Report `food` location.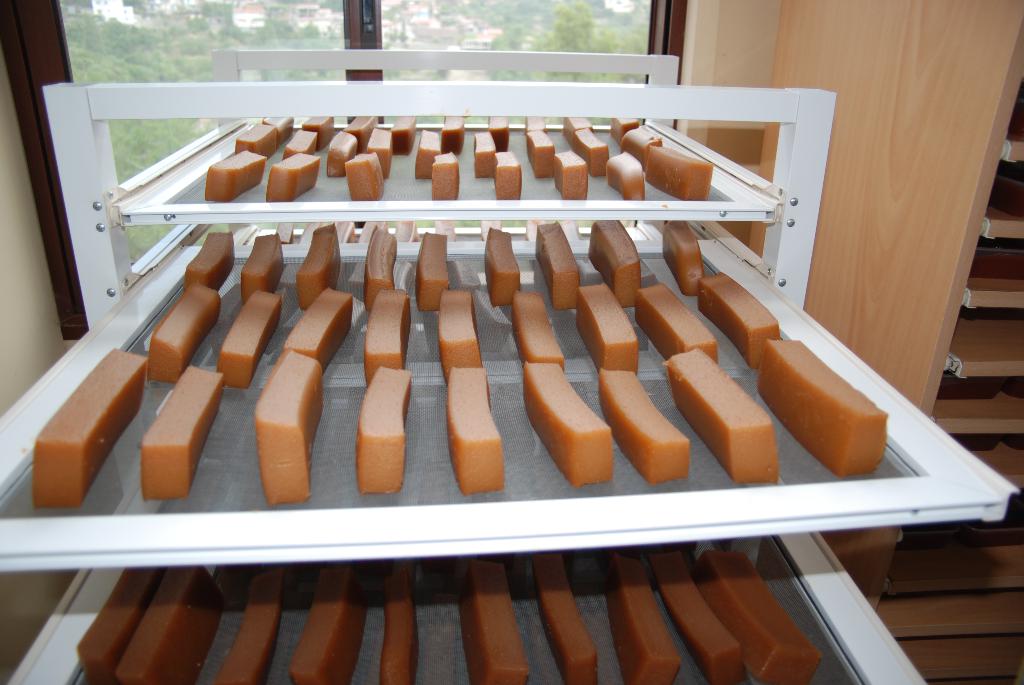
Report: x1=81, y1=564, x2=149, y2=684.
